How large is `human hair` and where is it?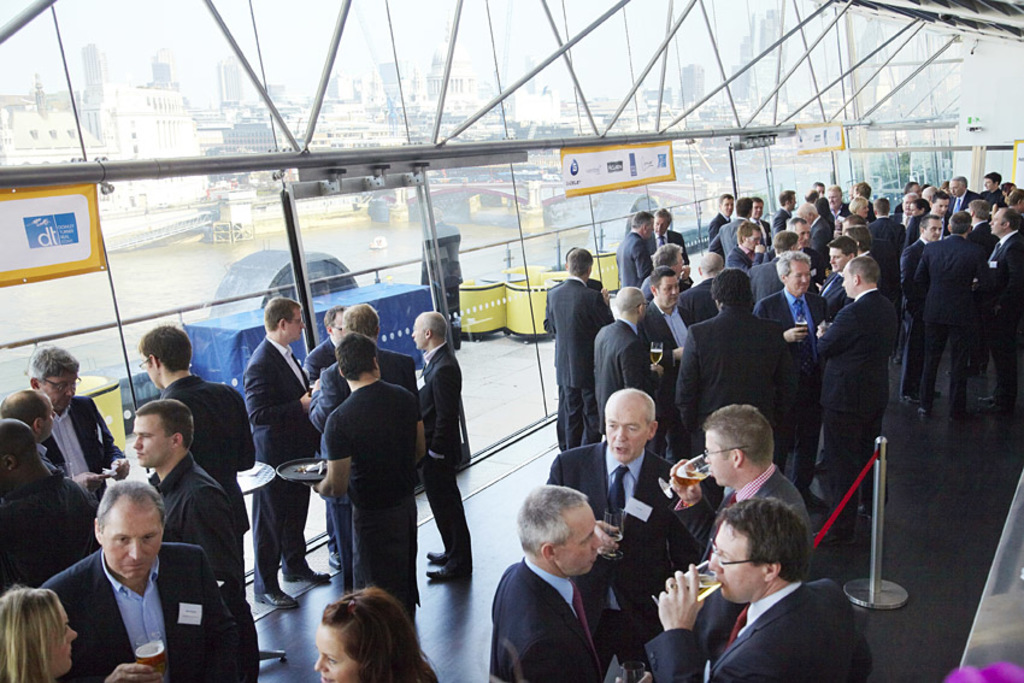
Bounding box: crop(899, 182, 918, 195).
